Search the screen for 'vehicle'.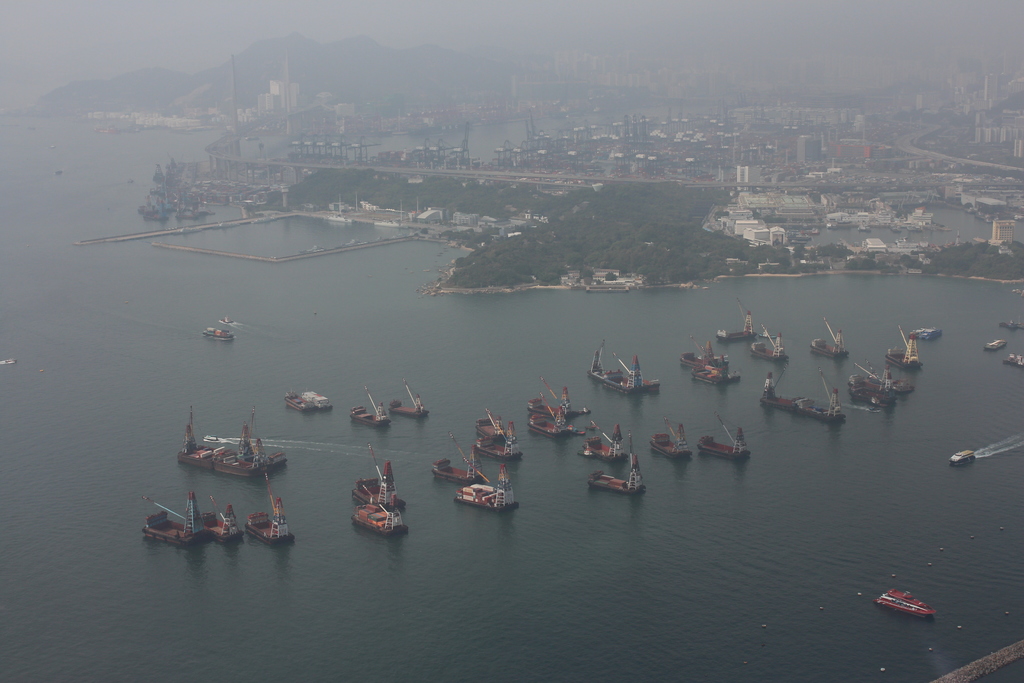
Found at pyautogui.locateOnScreen(1004, 313, 1022, 331).
